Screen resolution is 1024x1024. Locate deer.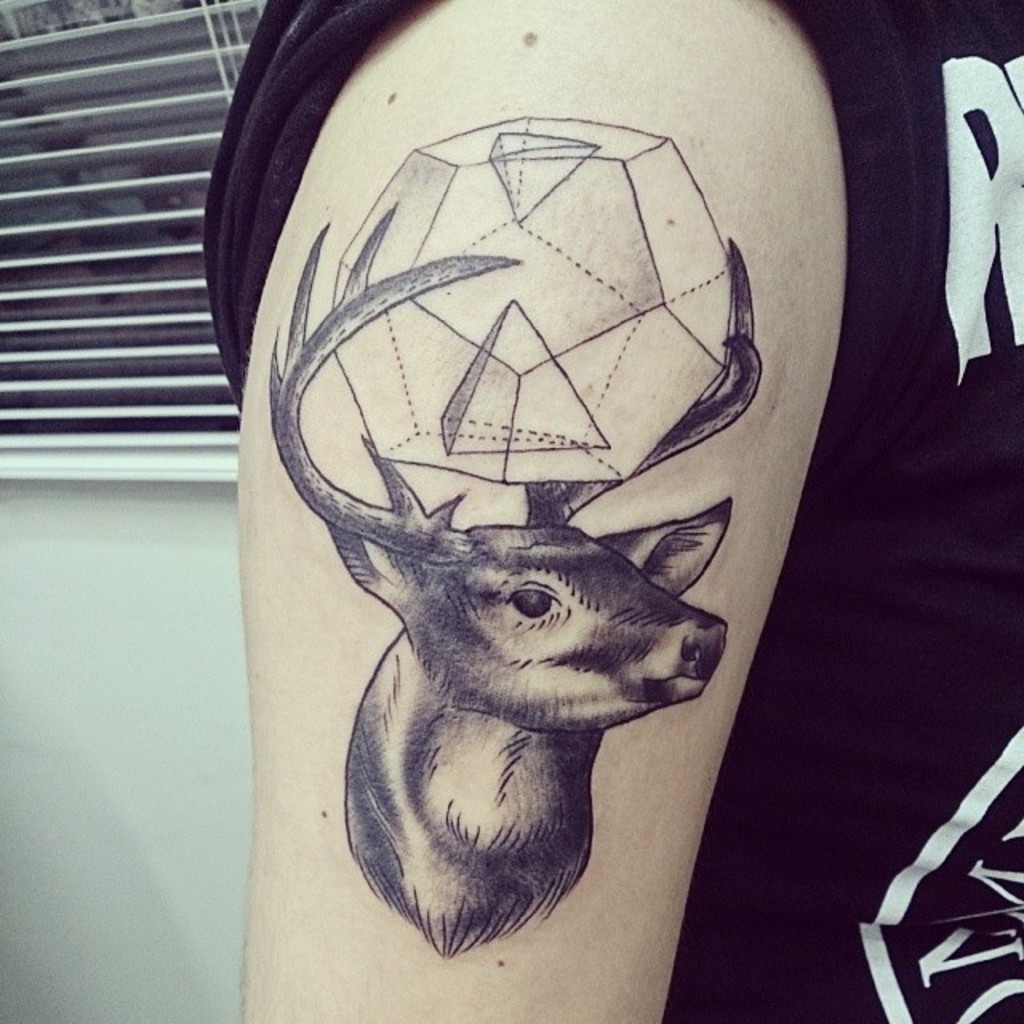
<box>269,210,765,958</box>.
